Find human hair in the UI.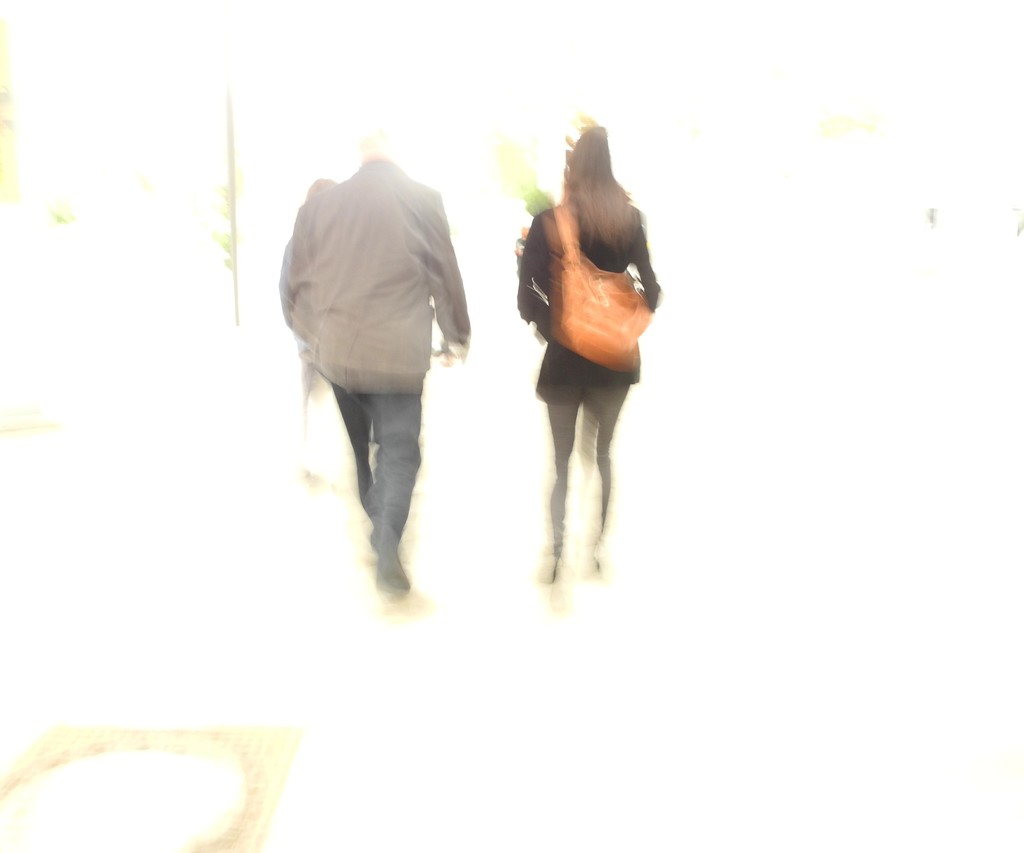
UI element at crop(561, 119, 652, 277).
